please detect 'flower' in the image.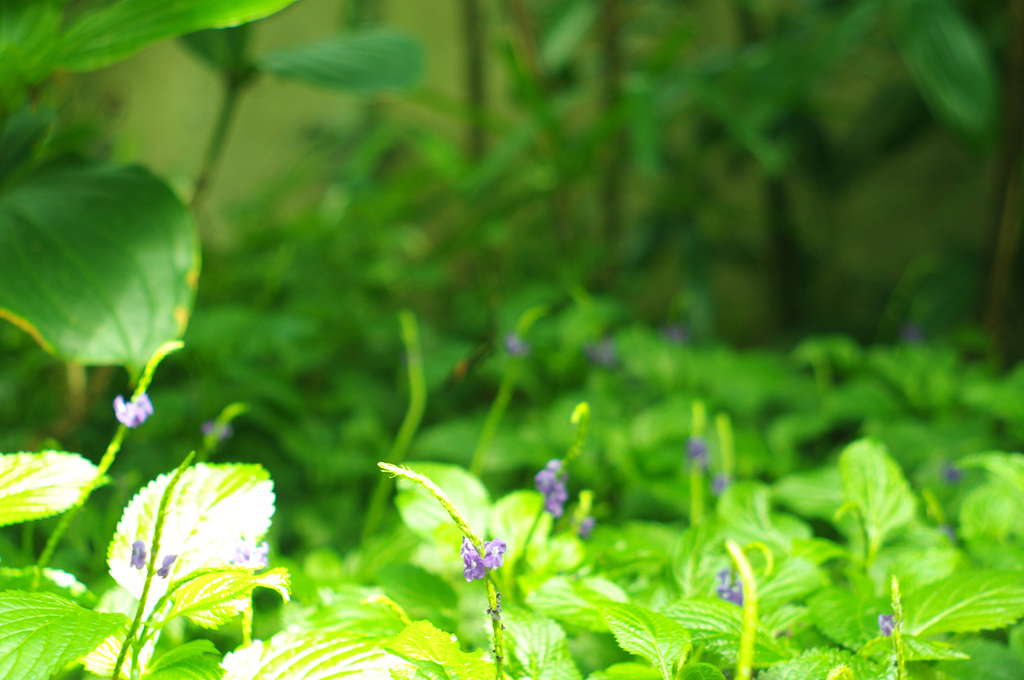
crop(116, 397, 152, 426).
